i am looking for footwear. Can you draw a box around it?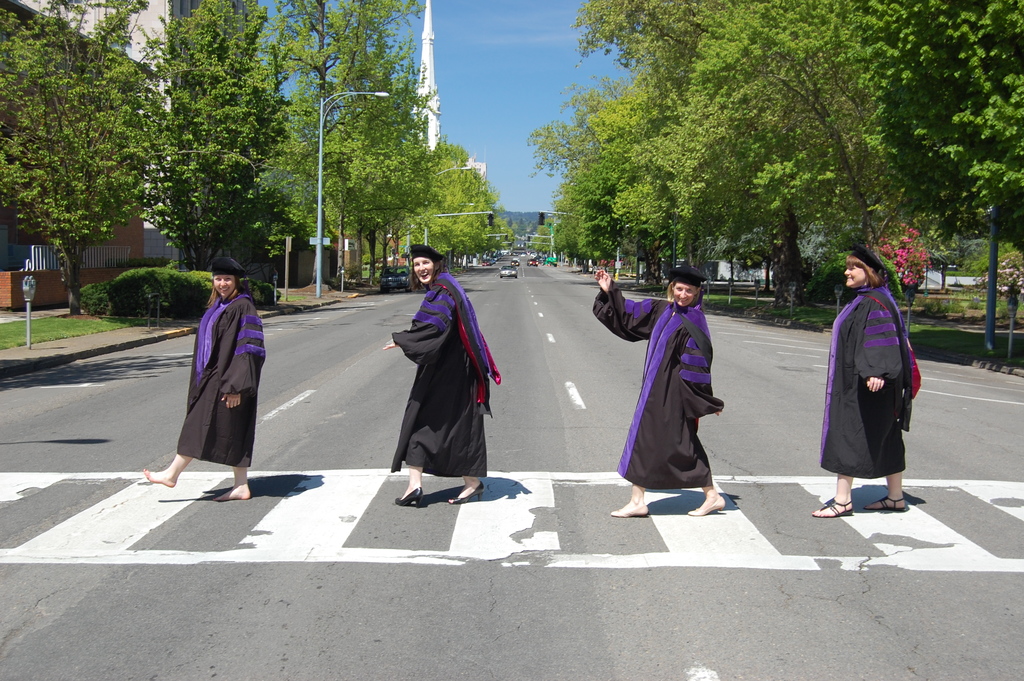
Sure, the bounding box is x1=863 y1=495 x2=905 y2=513.
